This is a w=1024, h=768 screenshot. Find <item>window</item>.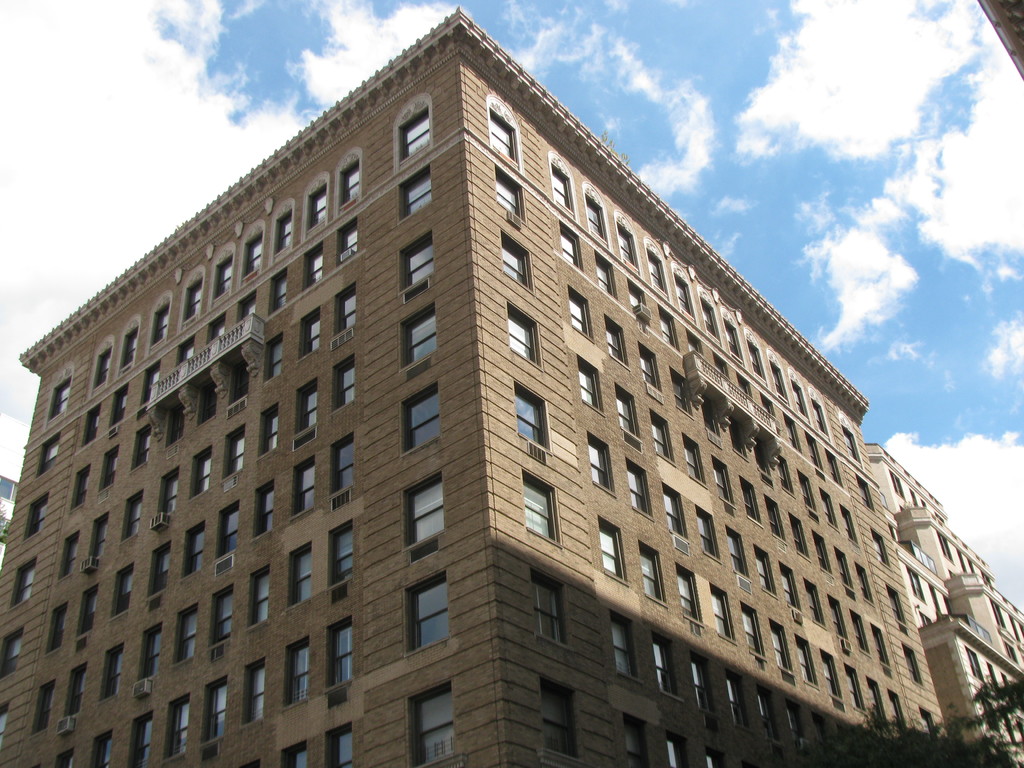
Bounding box: 816, 405, 827, 433.
